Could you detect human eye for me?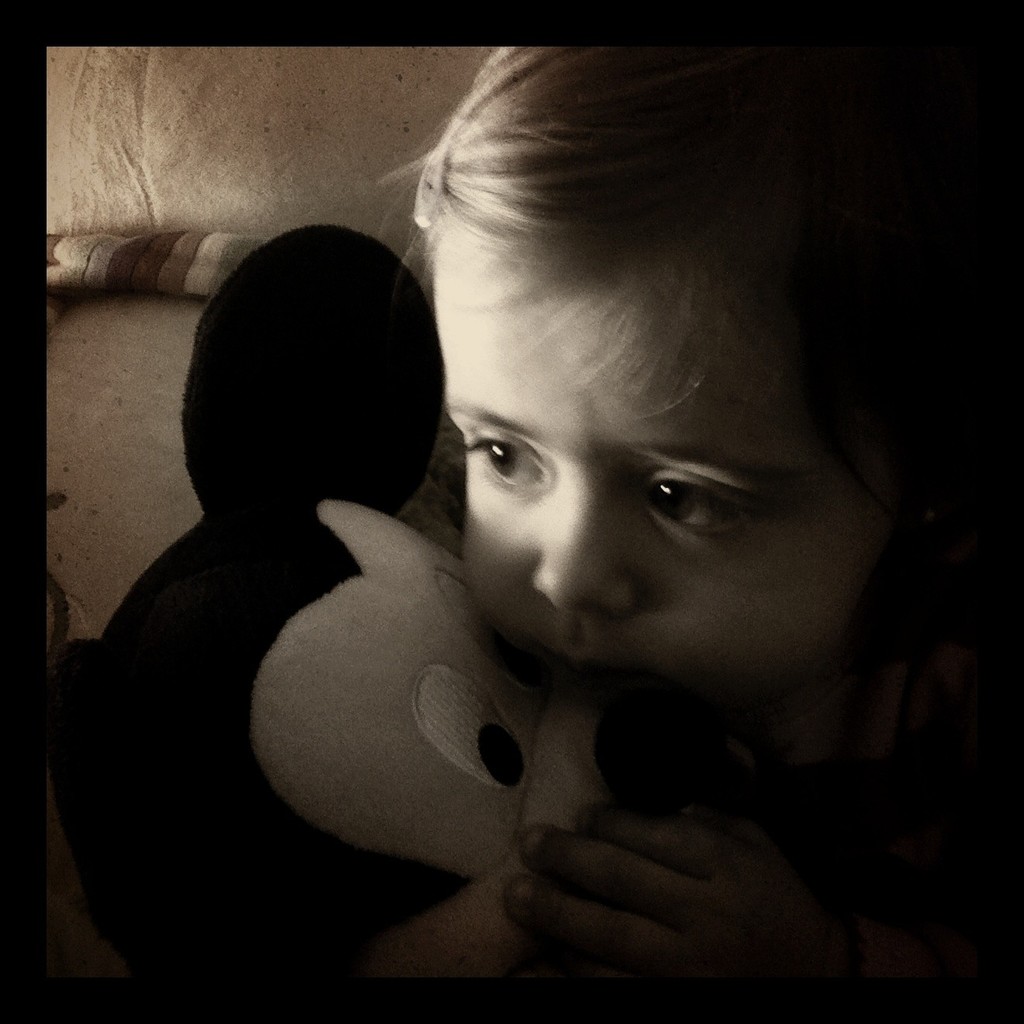
Detection result: (left=631, top=476, right=750, bottom=538).
